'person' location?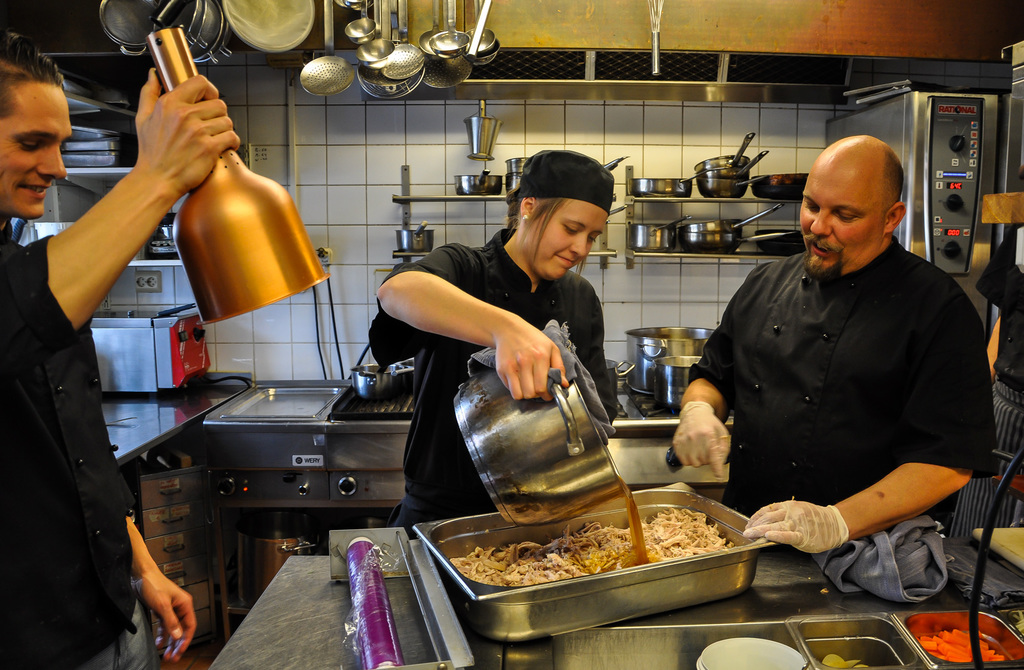
[left=0, top=31, right=243, bottom=669]
